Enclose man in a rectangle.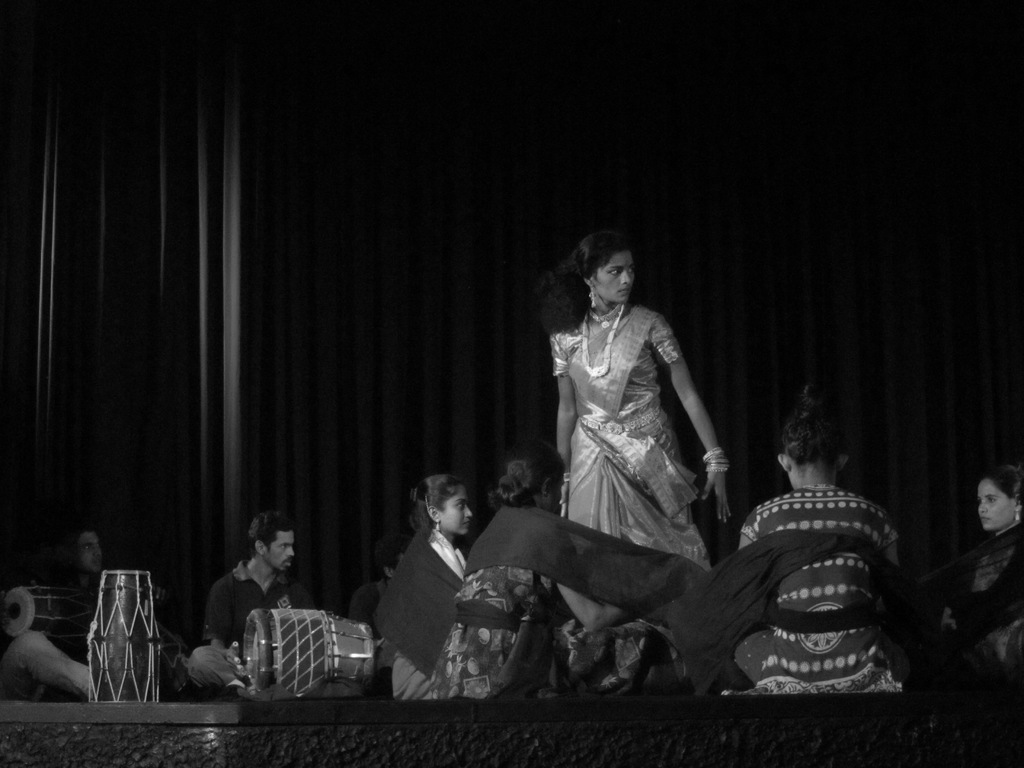
bbox(67, 527, 113, 590).
